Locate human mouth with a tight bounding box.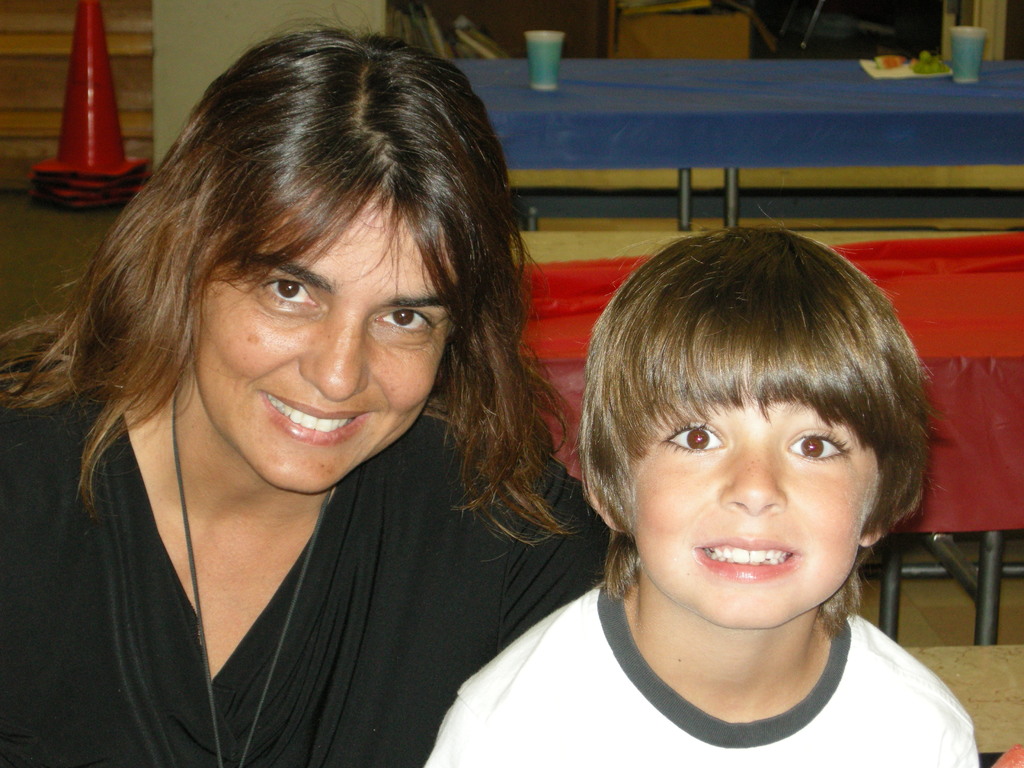
258, 381, 364, 447.
